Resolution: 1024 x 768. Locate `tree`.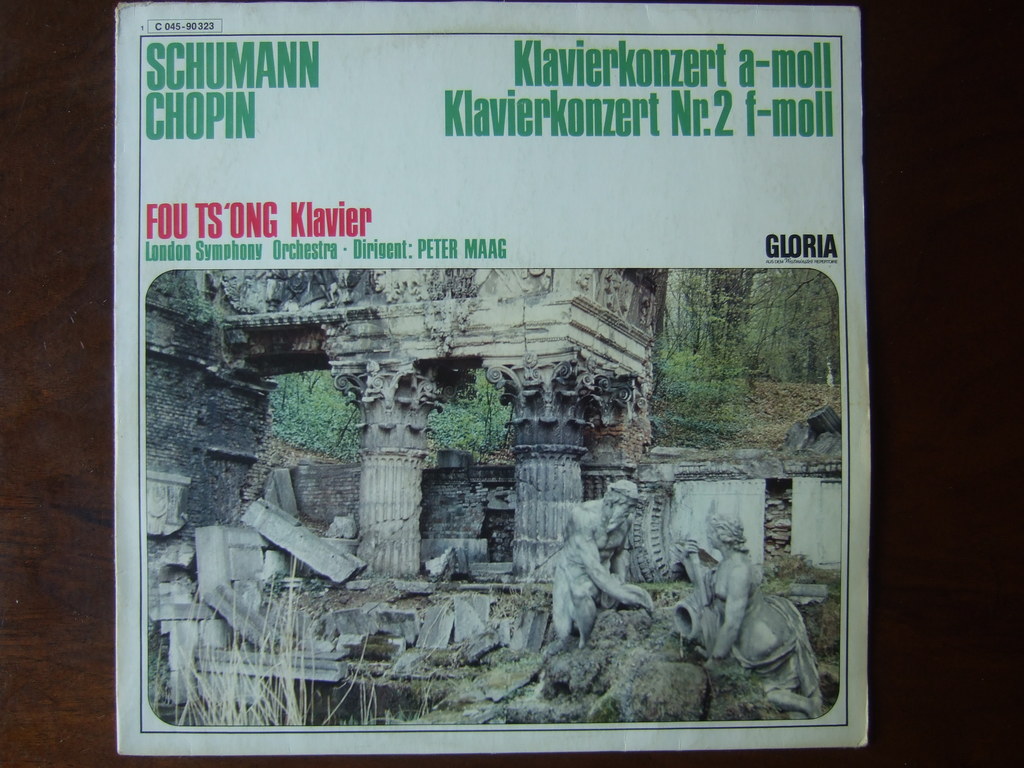
264, 373, 355, 460.
